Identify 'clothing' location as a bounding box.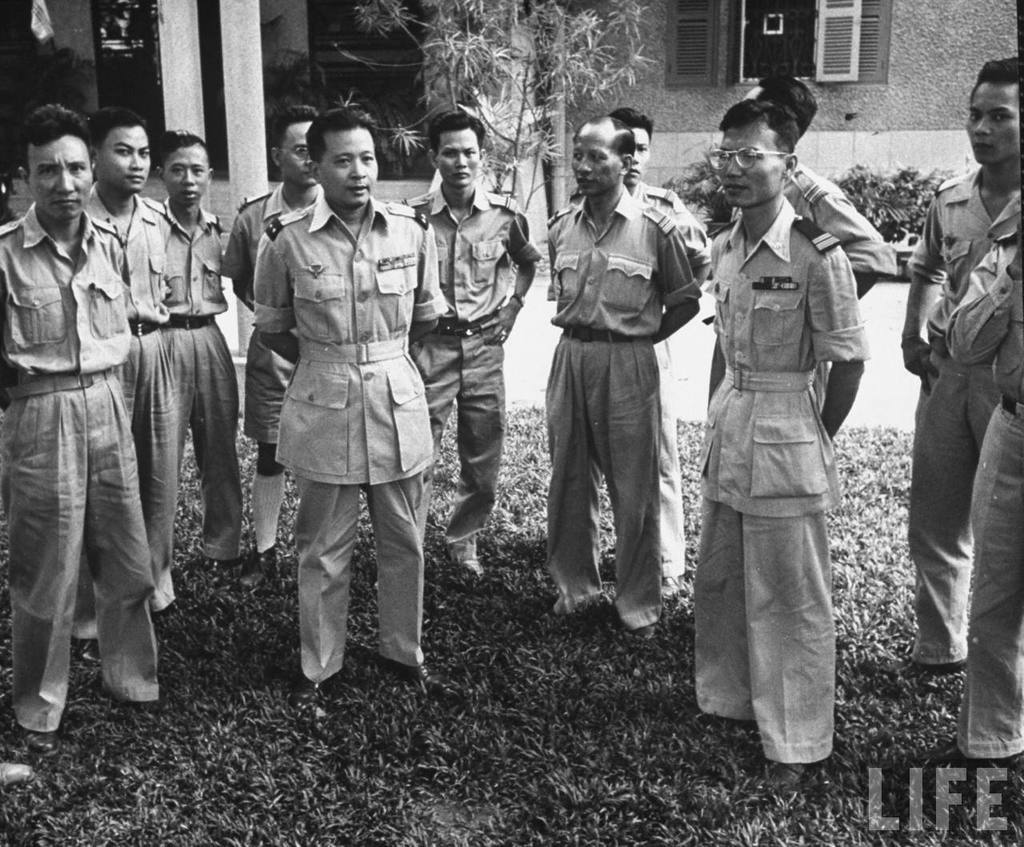
<box>391,189,544,564</box>.
